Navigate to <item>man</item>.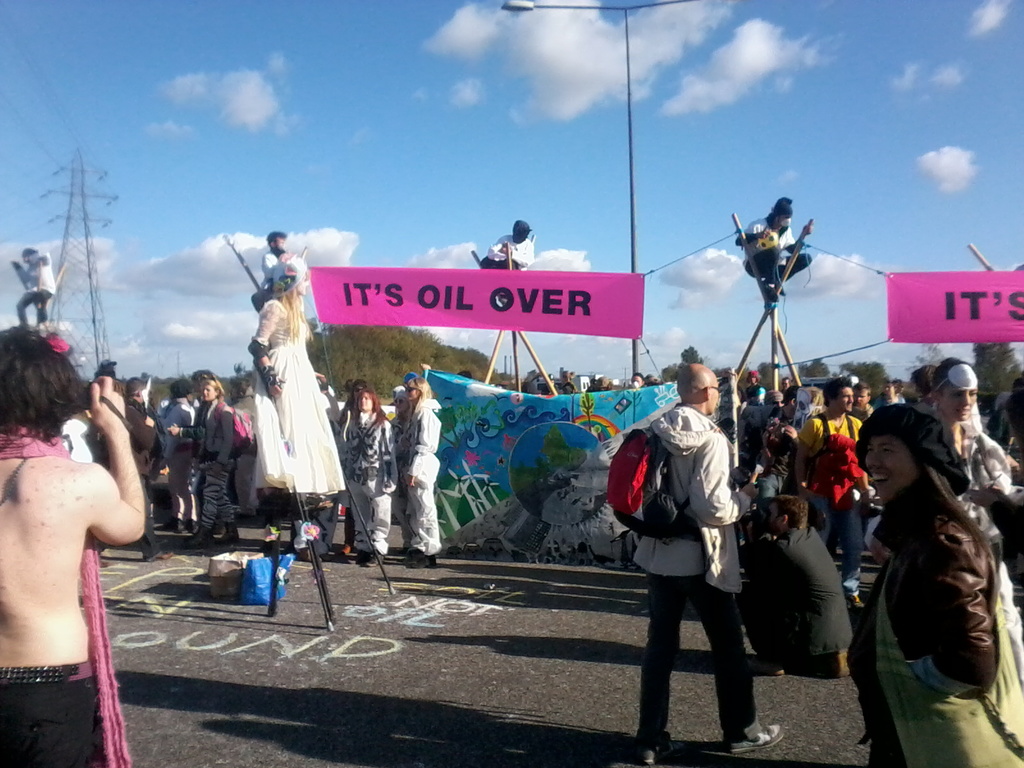
Navigation target: {"x1": 79, "y1": 367, "x2": 169, "y2": 561}.
